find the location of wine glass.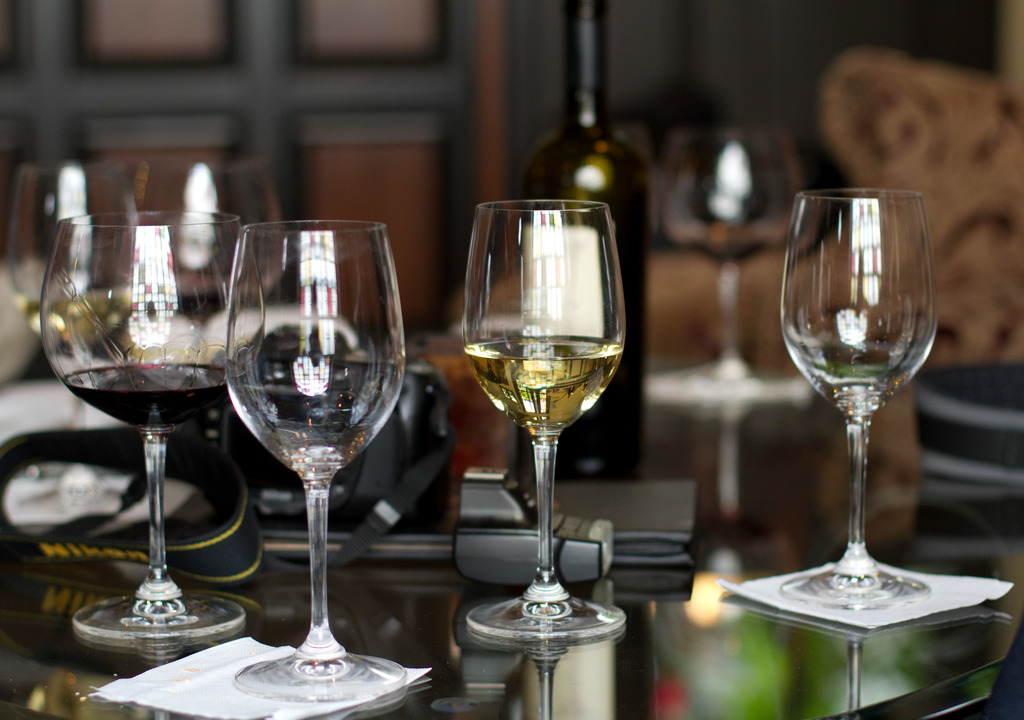
Location: {"x1": 454, "y1": 196, "x2": 626, "y2": 646}.
